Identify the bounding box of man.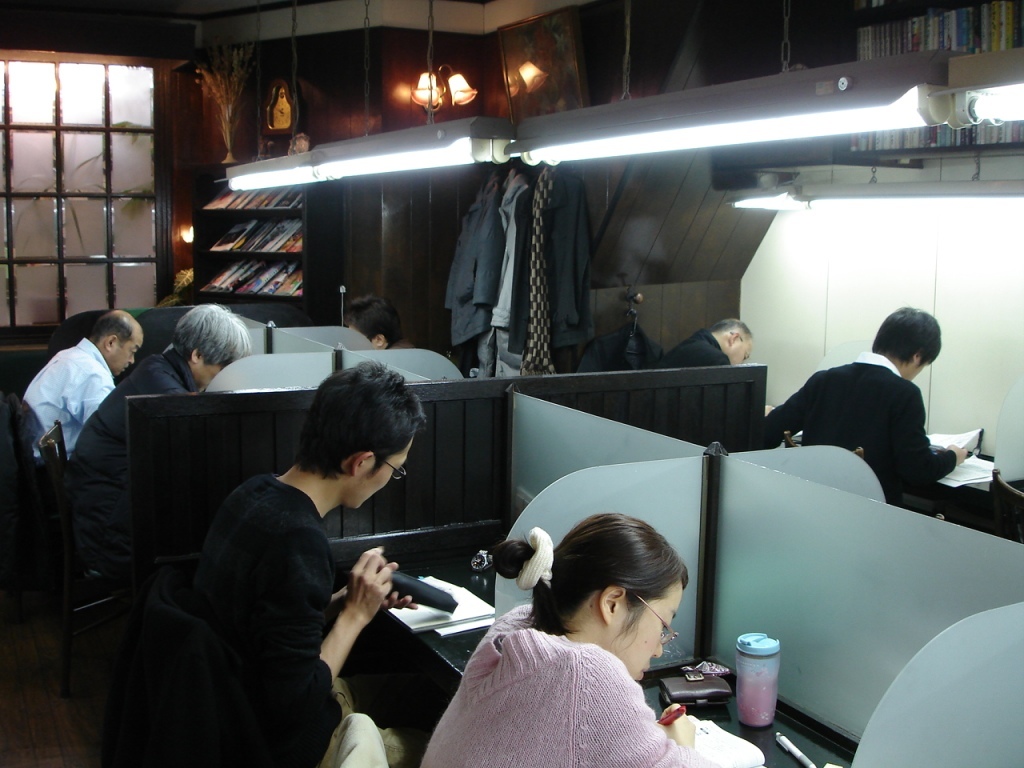
658, 315, 755, 378.
